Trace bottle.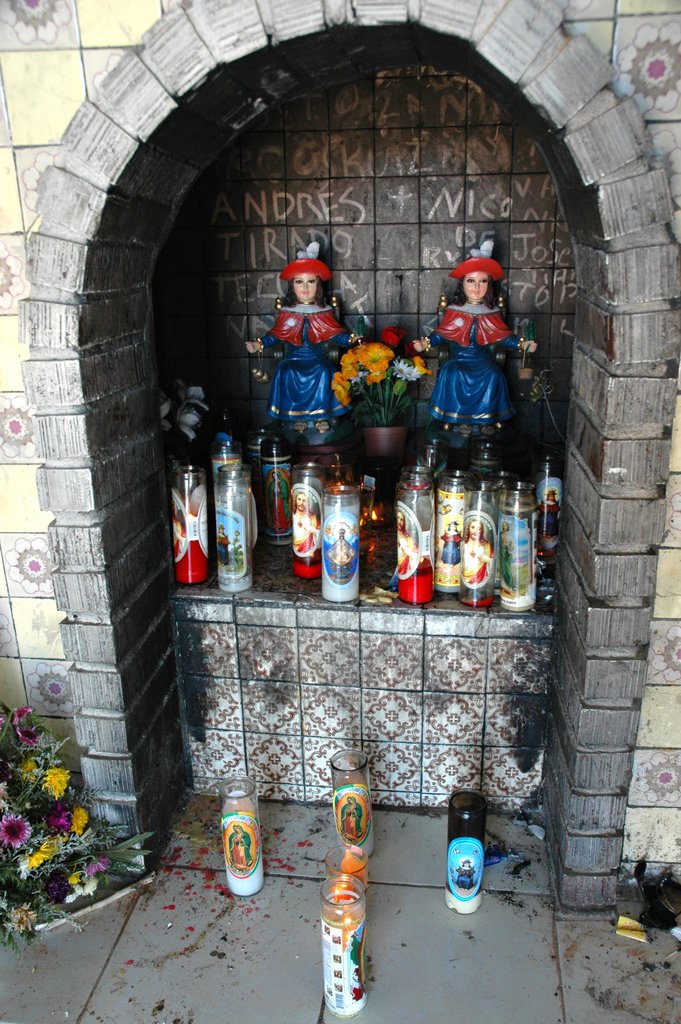
Traced to <region>318, 479, 357, 610</region>.
